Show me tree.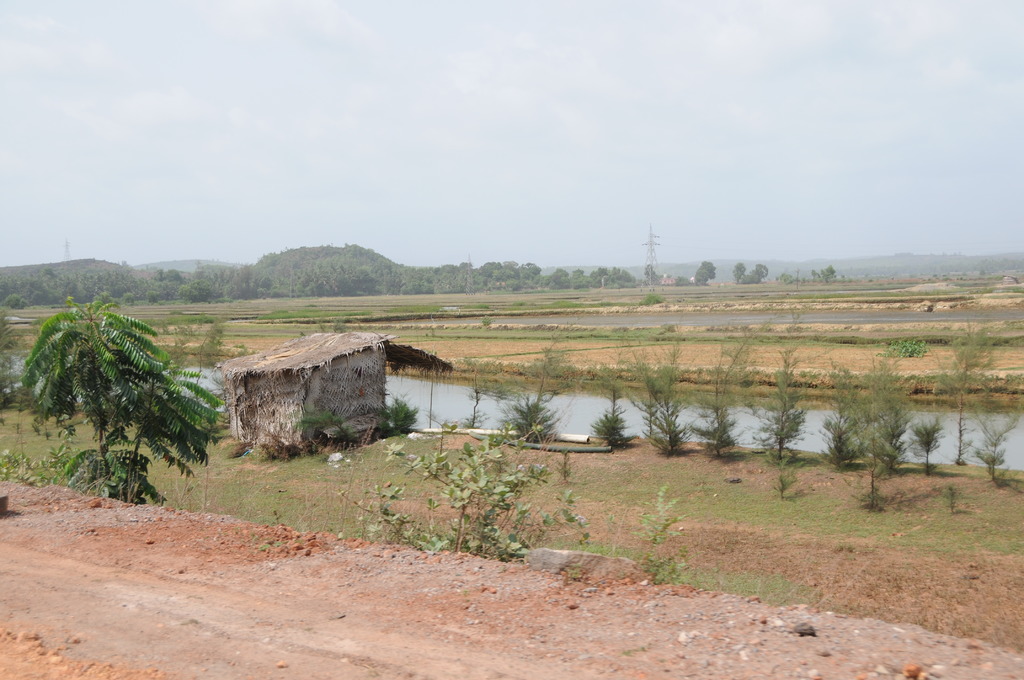
tree is here: <box>693,266,709,289</box>.
